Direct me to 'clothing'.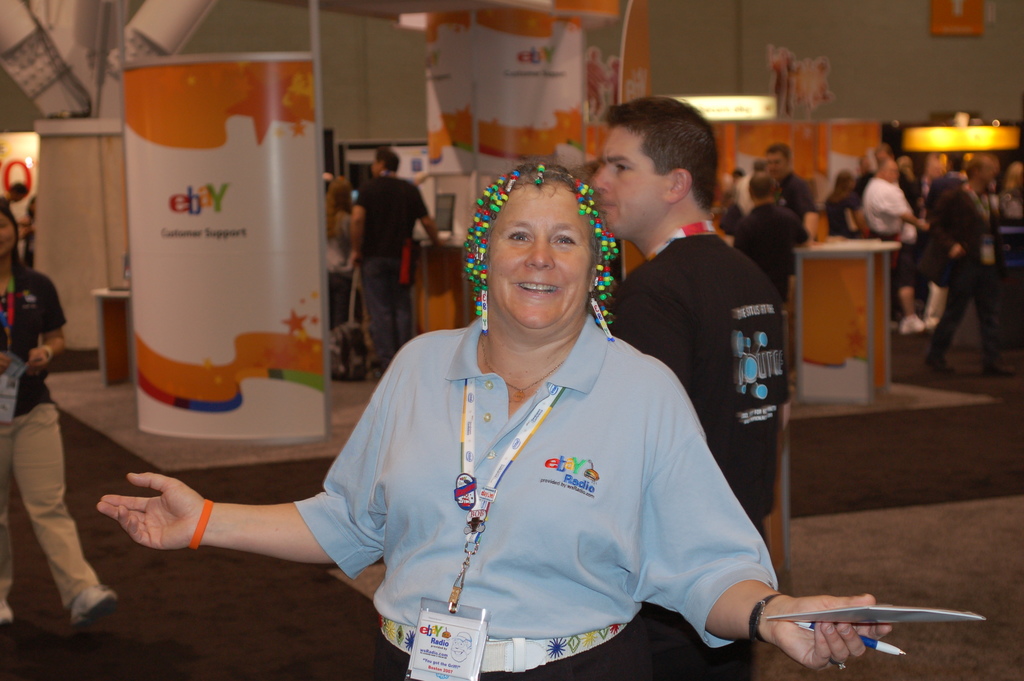
Direction: <box>820,157,1020,361</box>.
